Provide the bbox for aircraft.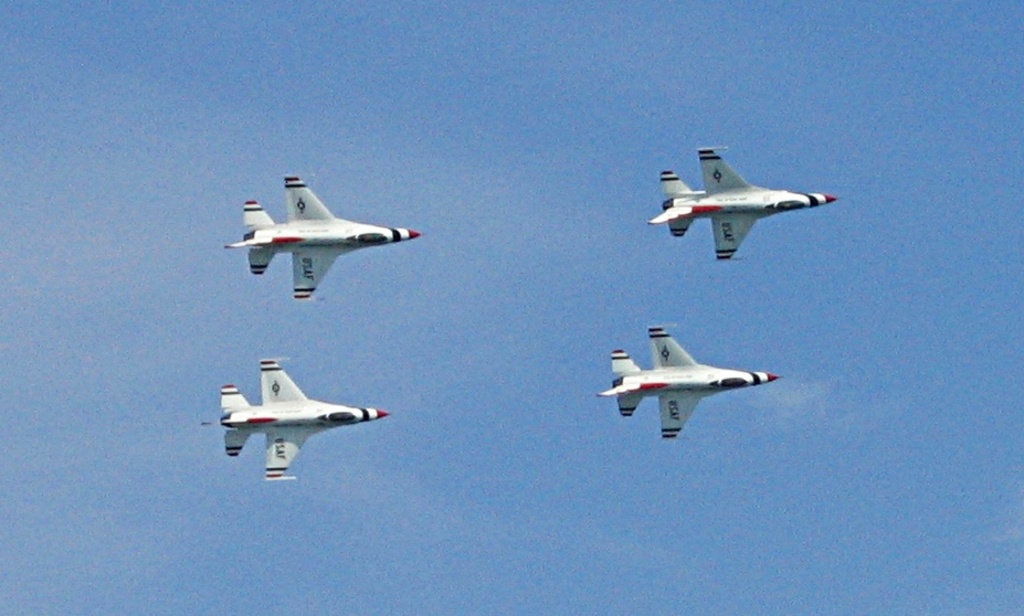
bbox=[594, 328, 788, 440].
